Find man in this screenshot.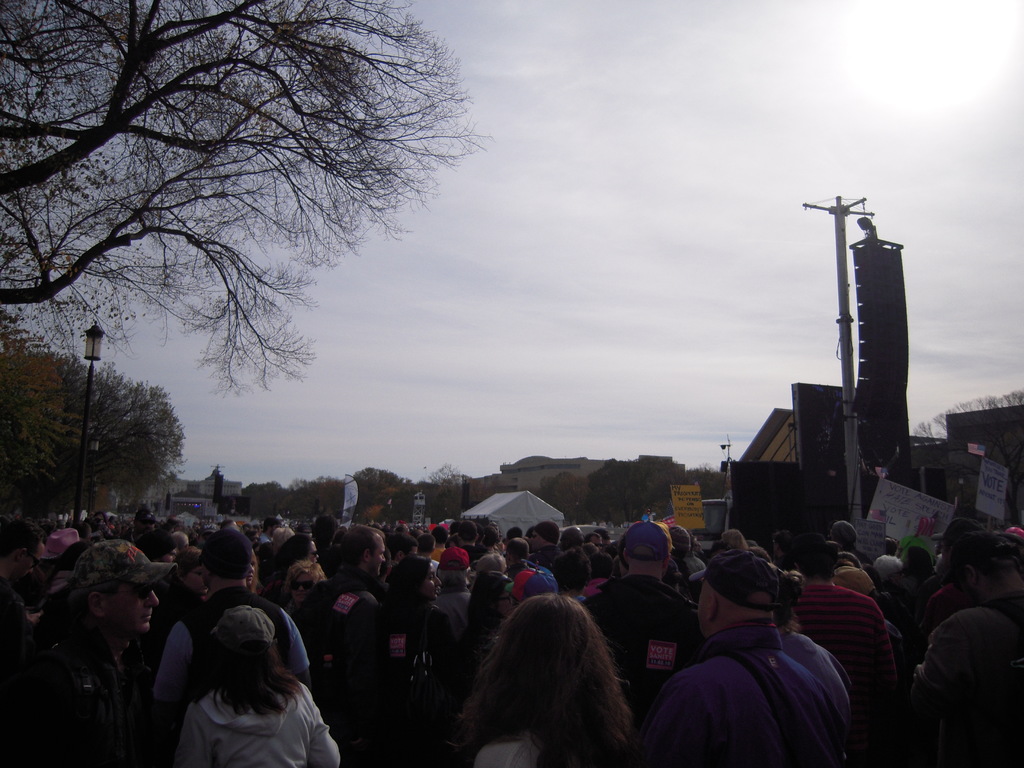
The bounding box for man is select_region(584, 519, 703, 730).
